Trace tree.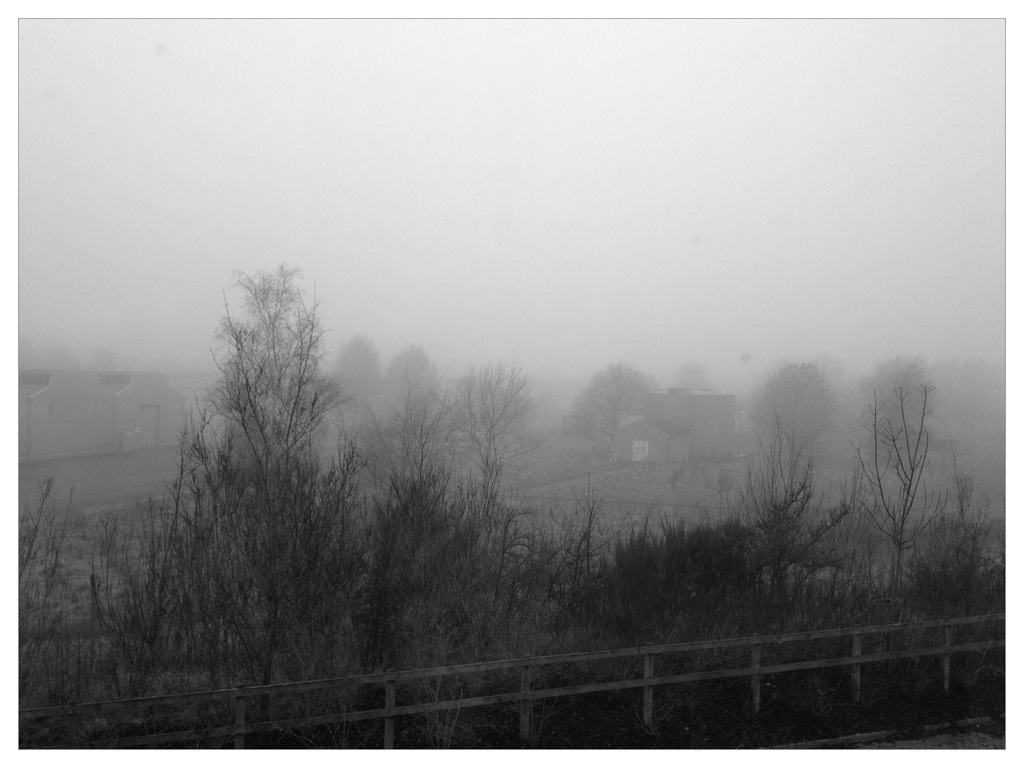
Traced to bbox=(732, 359, 842, 462).
